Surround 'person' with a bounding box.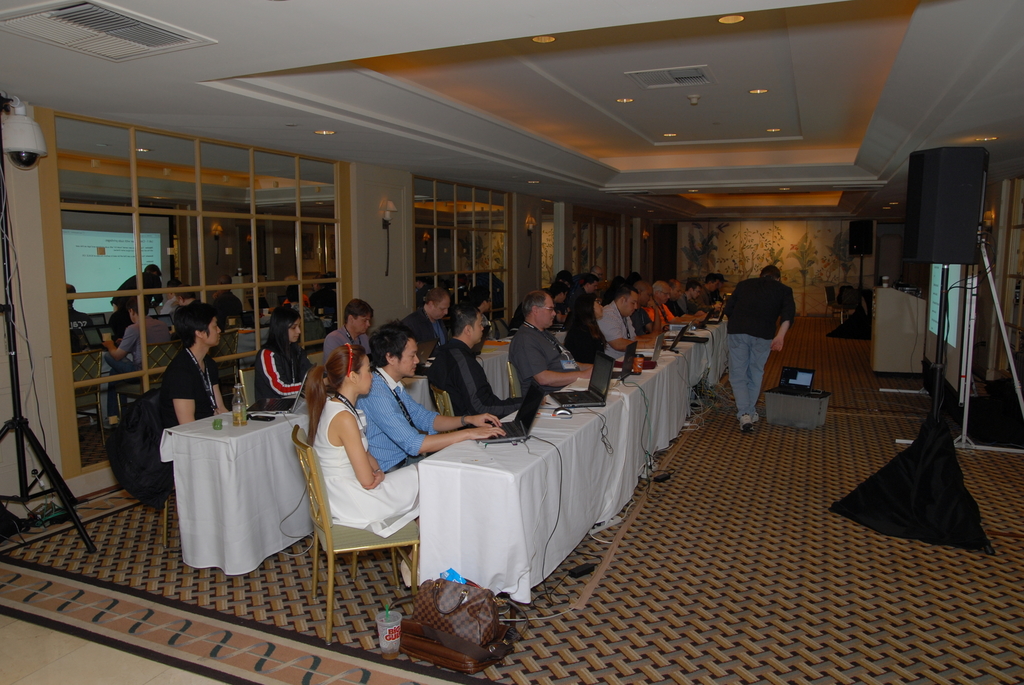
bbox=(404, 278, 457, 359).
